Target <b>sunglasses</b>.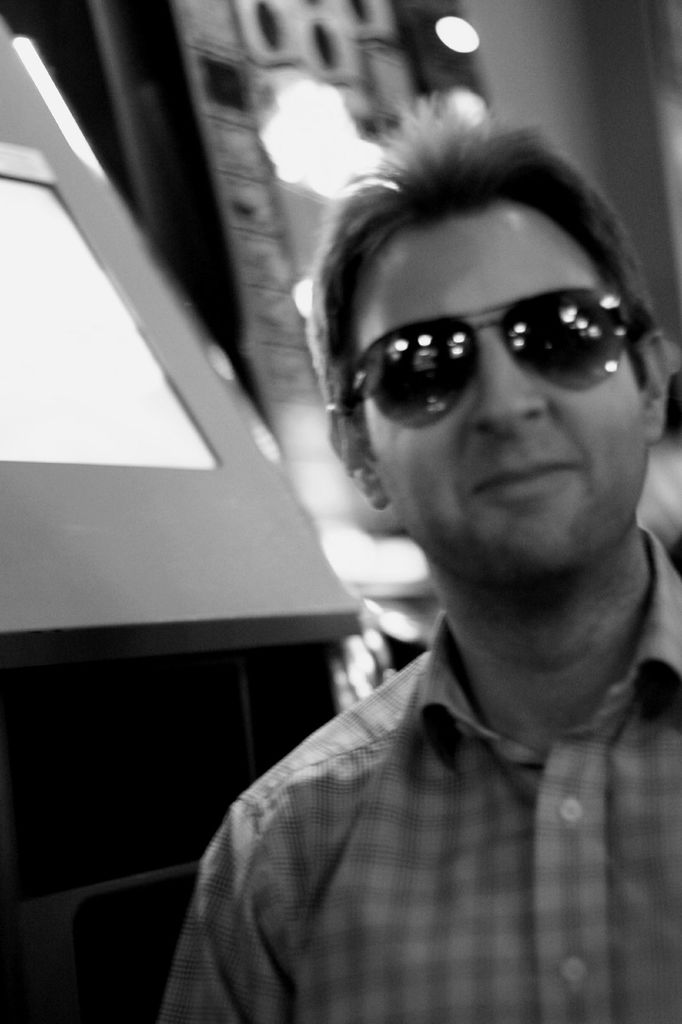
Target region: rect(342, 287, 646, 429).
